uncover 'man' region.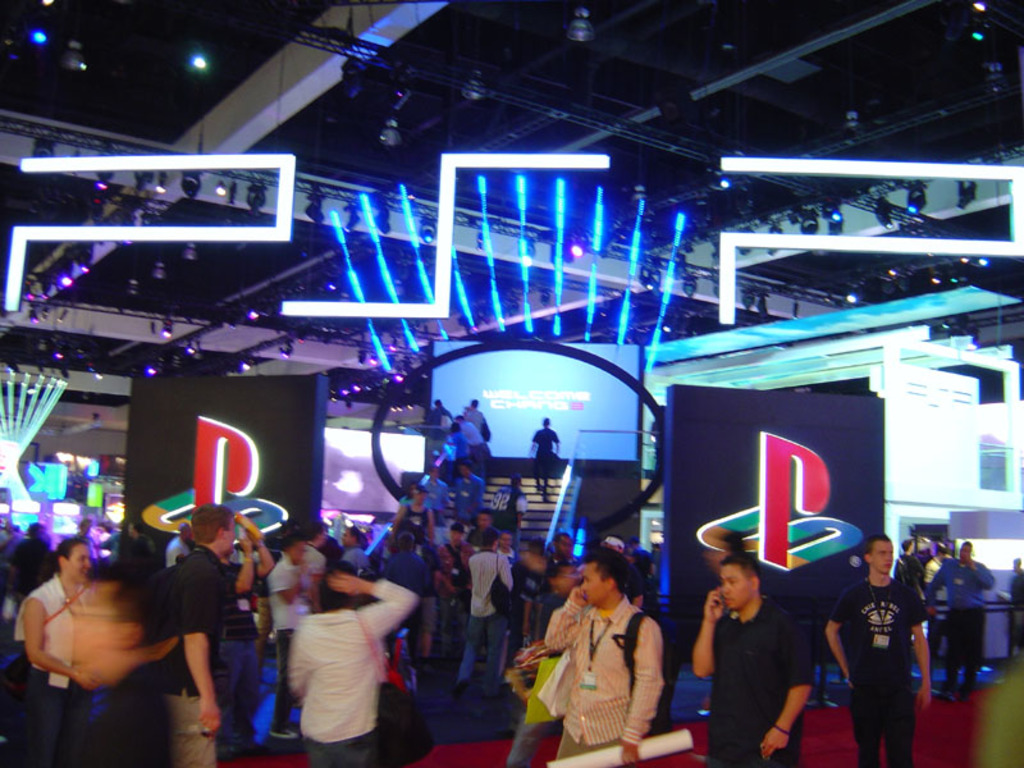
Uncovered: select_region(527, 413, 559, 508).
